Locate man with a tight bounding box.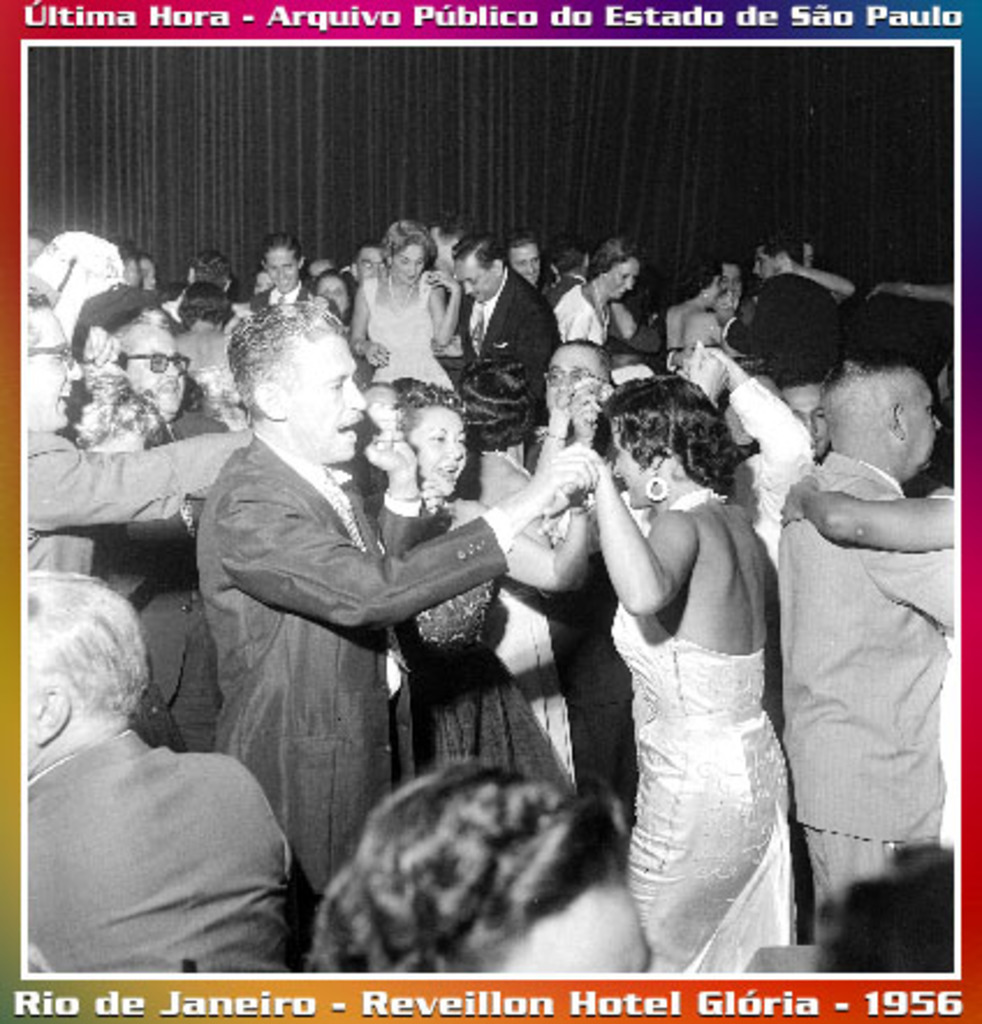
select_region(352, 246, 389, 283).
